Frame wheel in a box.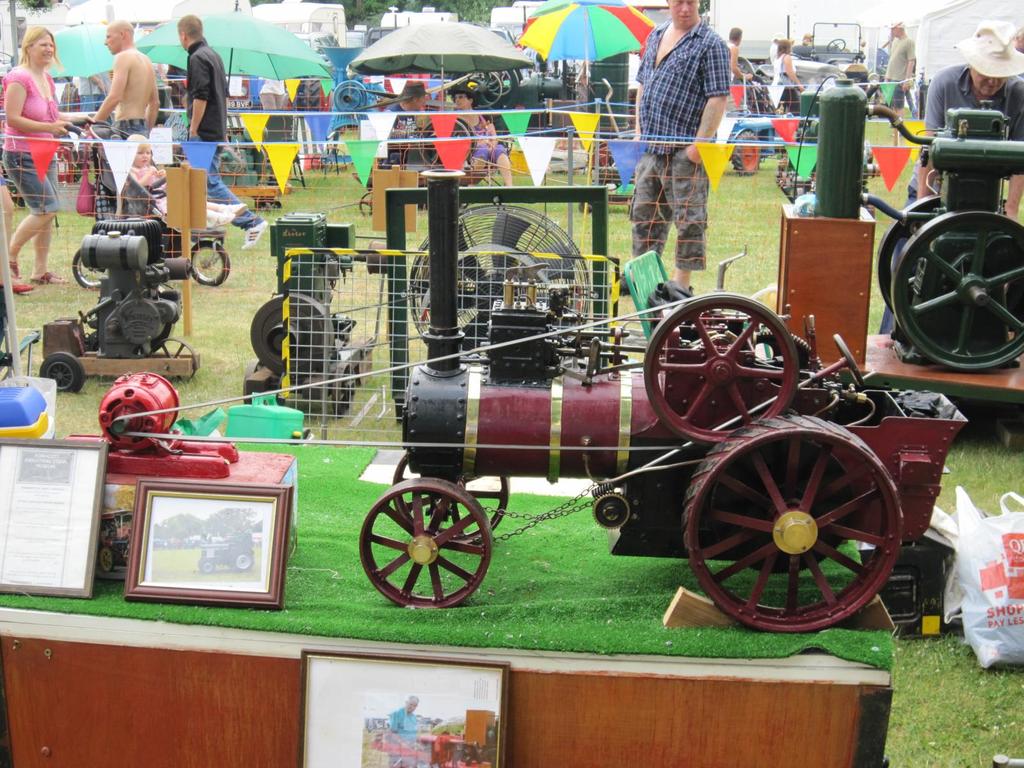
732:129:763:177.
